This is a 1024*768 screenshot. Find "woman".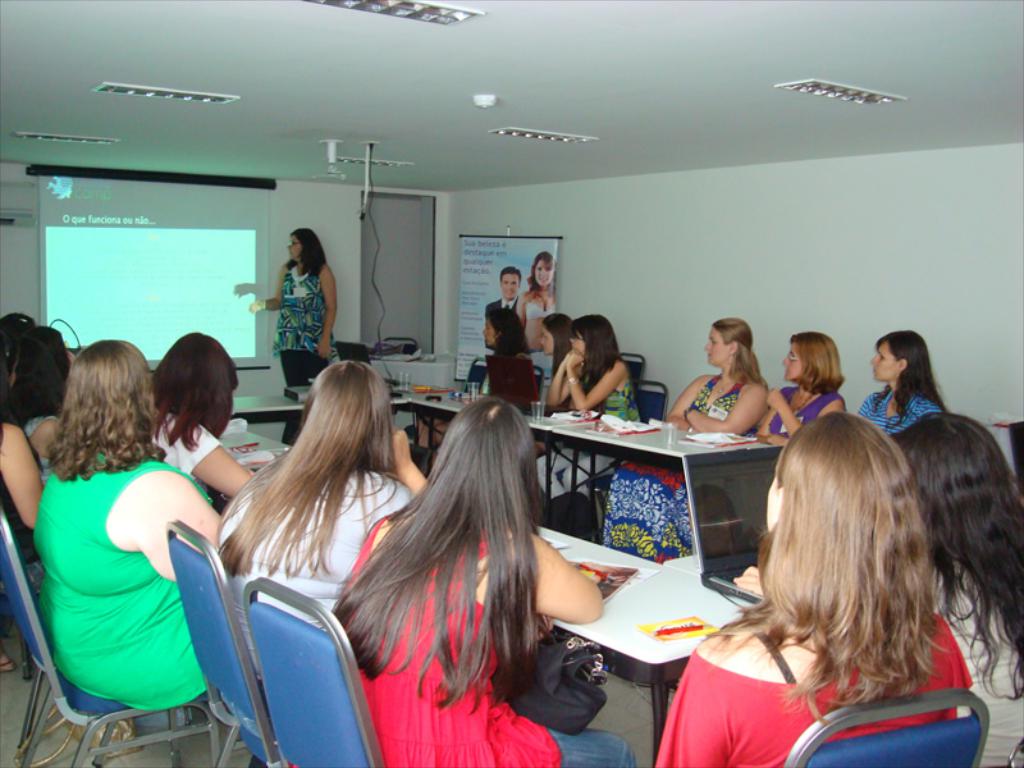
Bounding box: [751,328,851,454].
